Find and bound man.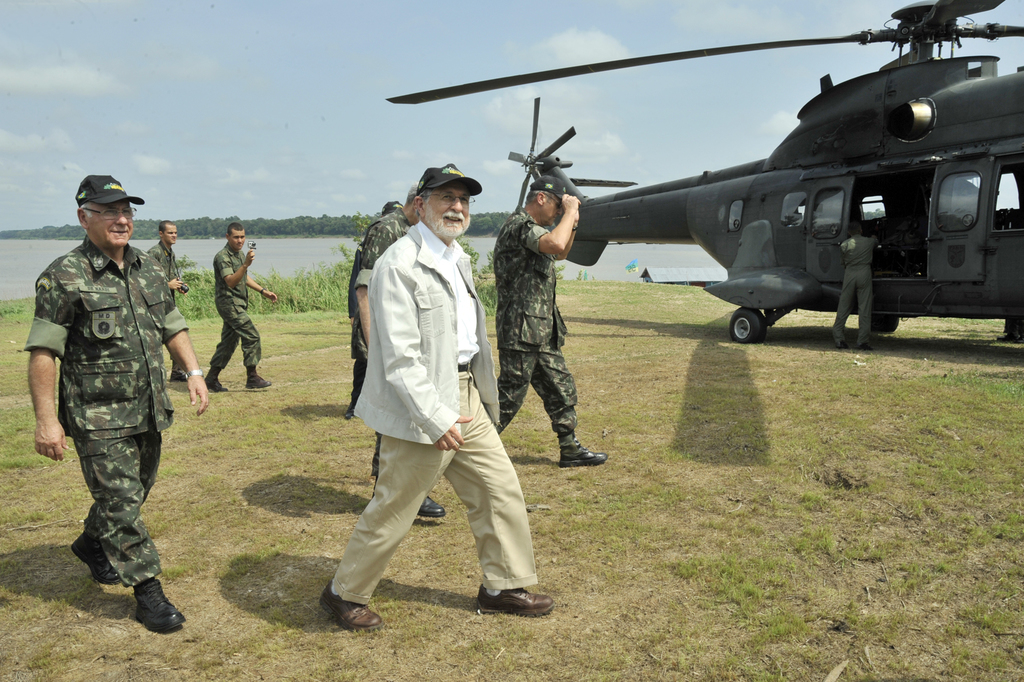
Bound: select_region(148, 220, 189, 380).
